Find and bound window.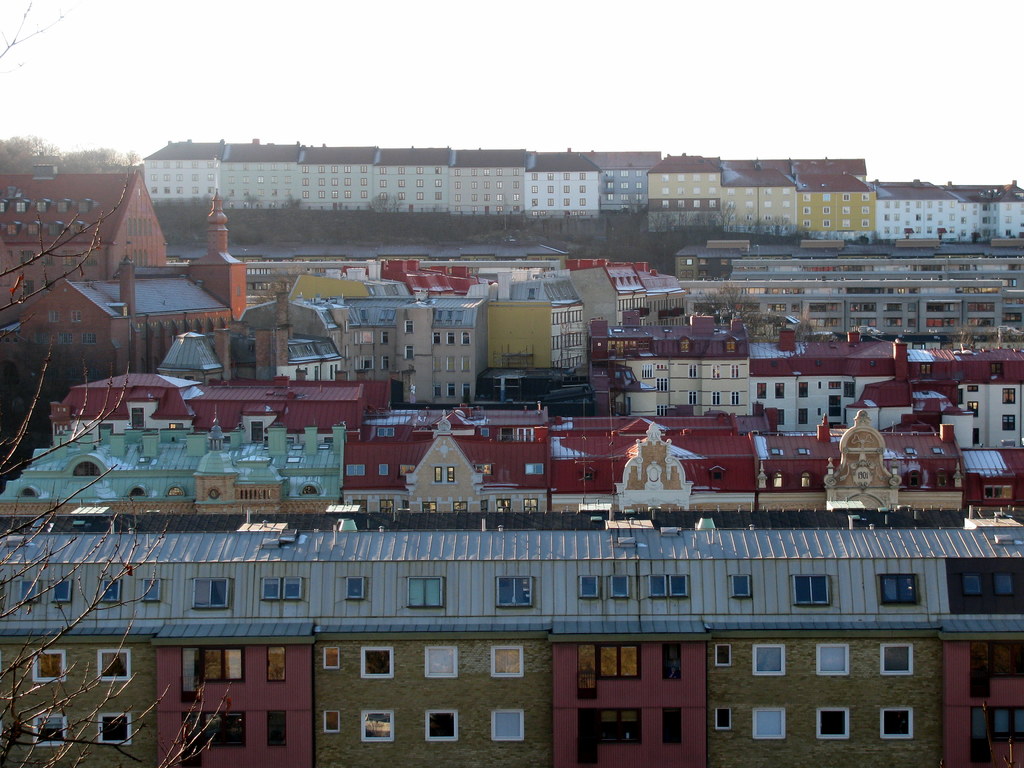
Bound: detection(516, 426, 533, 442).
